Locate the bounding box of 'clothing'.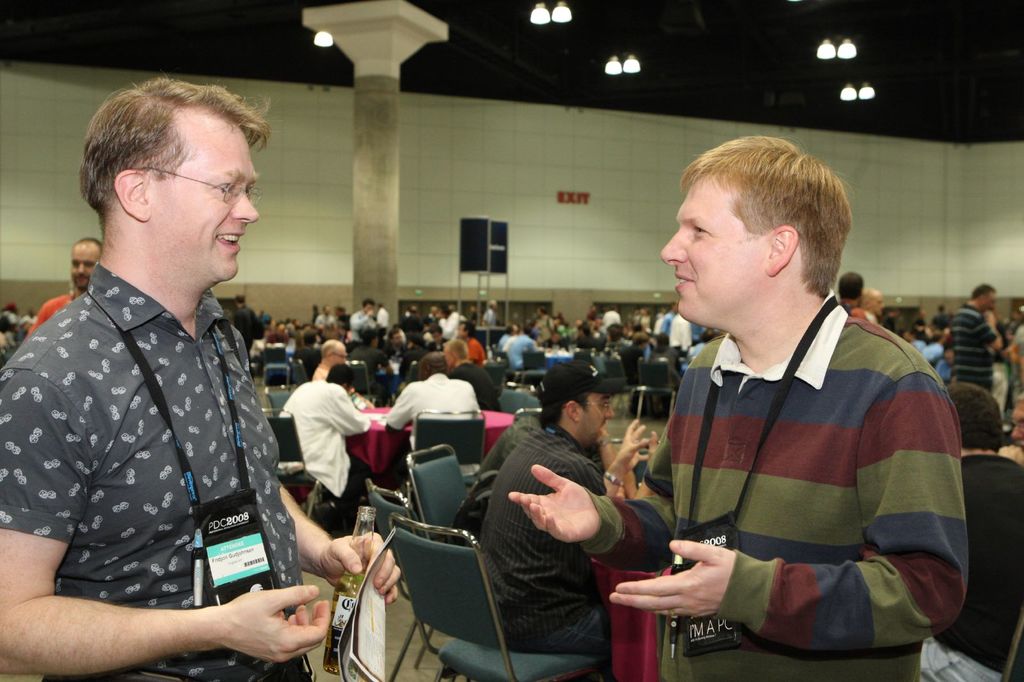
Bounding box: (399,373,479,443).
